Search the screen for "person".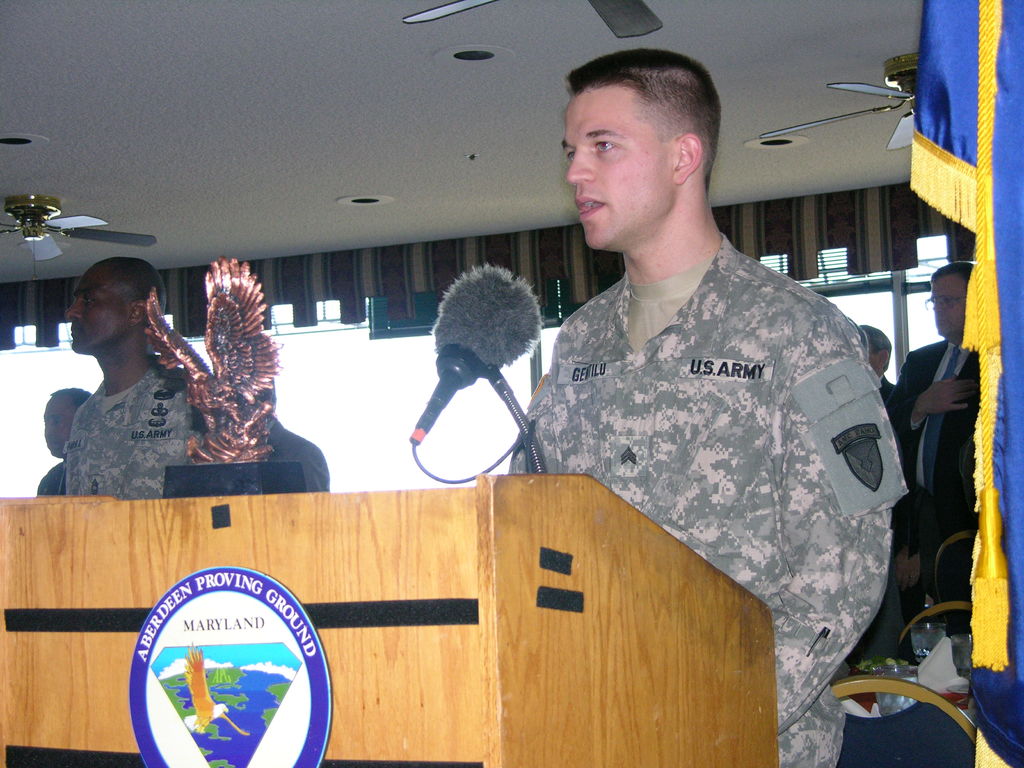
Found at BBox(36, 383, 88, 500).
